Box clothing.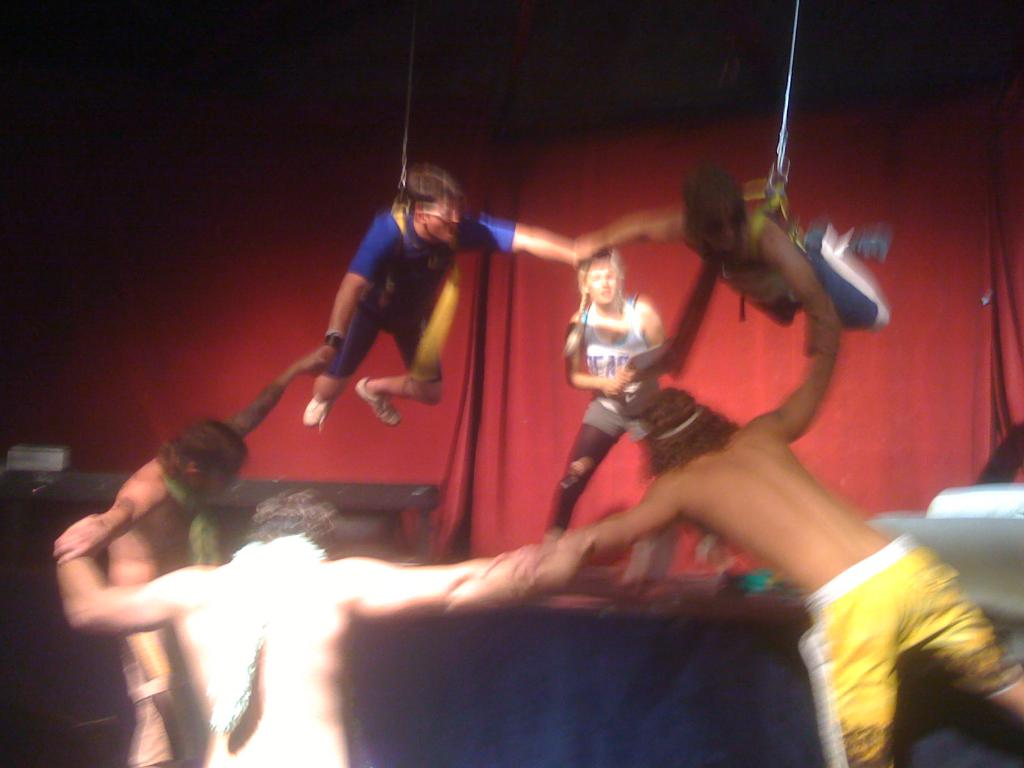
BBox(312, 194, 524, 378).
